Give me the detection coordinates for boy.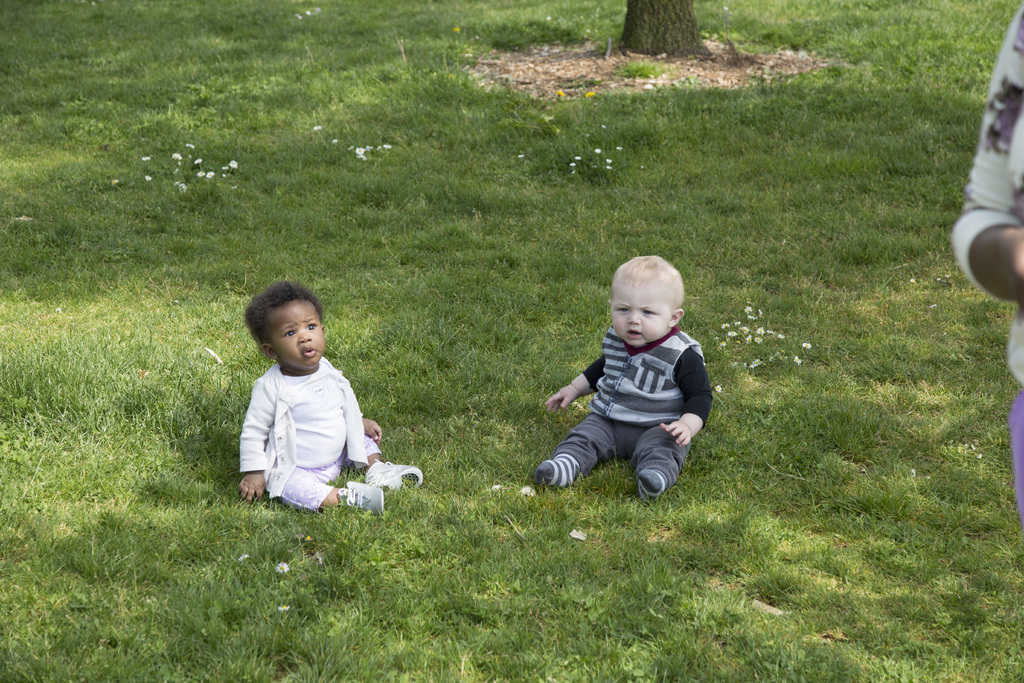
<bbox>240, 281, 422, 514</bbox>.
